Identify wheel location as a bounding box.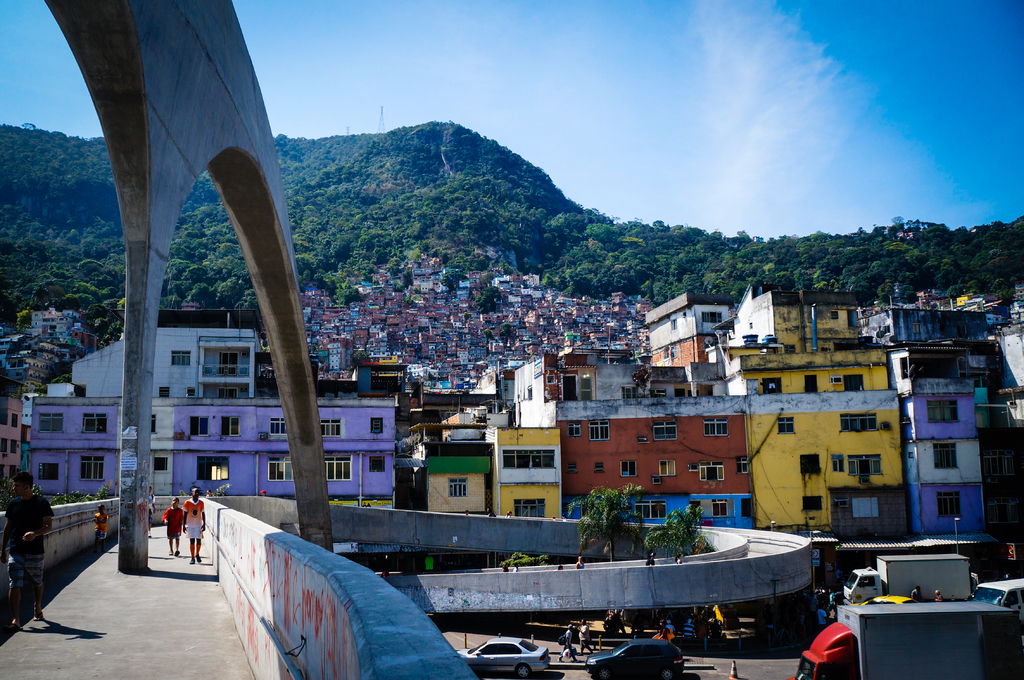
<bbox>663, 668, 673, 679</bbox>.
